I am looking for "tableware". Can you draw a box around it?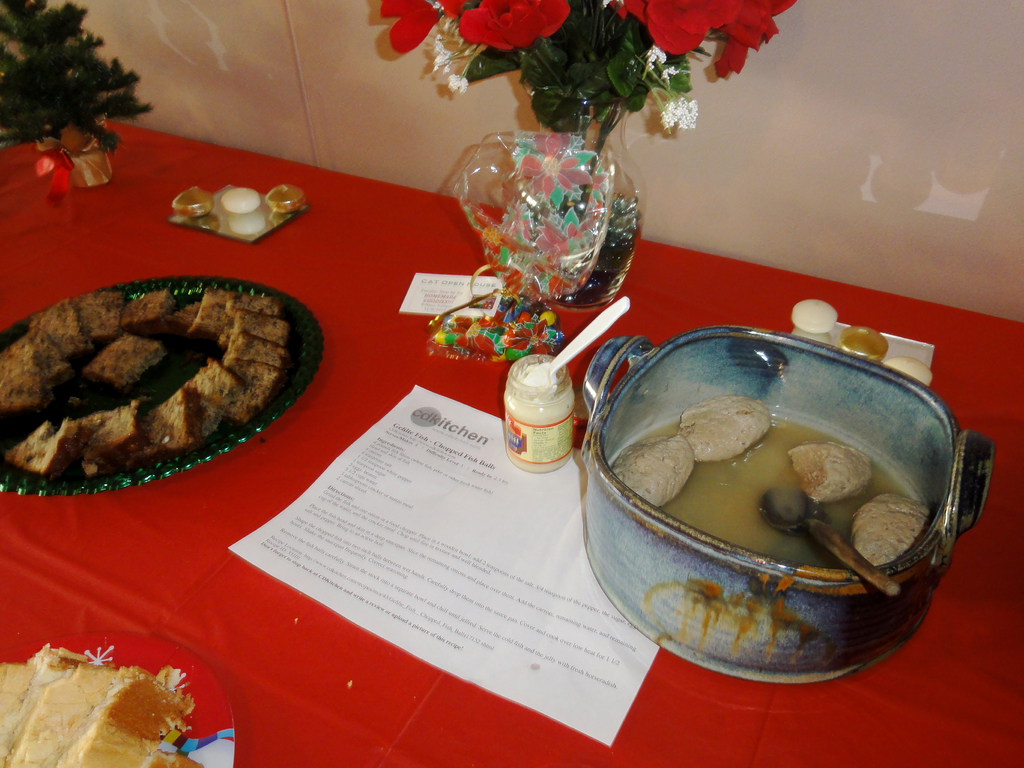
Sure, the bounding box is [527, 295, 626, 400].
